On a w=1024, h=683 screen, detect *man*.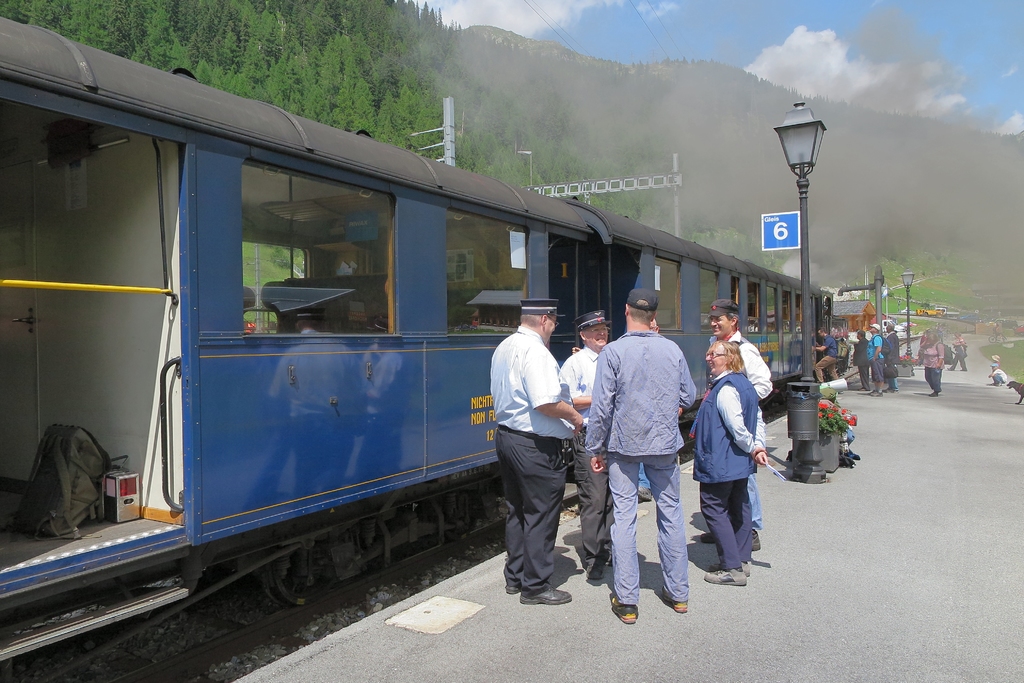
x1=879 y1=322 x2=899 y2=397.
